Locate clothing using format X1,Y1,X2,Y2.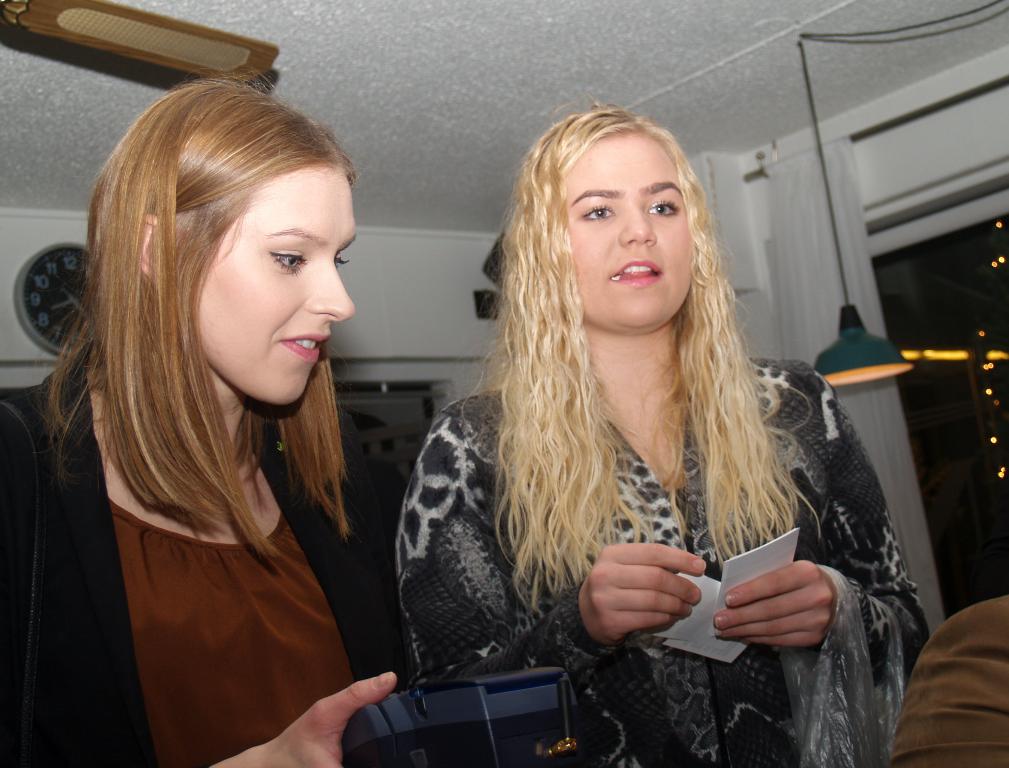
387,334,917,767.
